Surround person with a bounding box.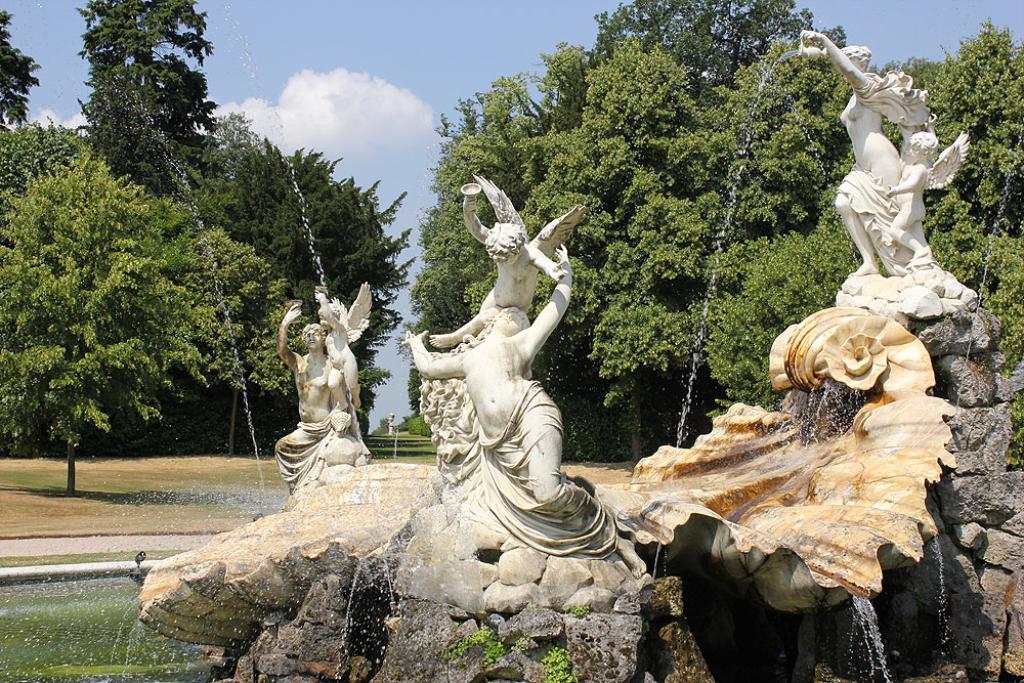
(271,300,372,463).
